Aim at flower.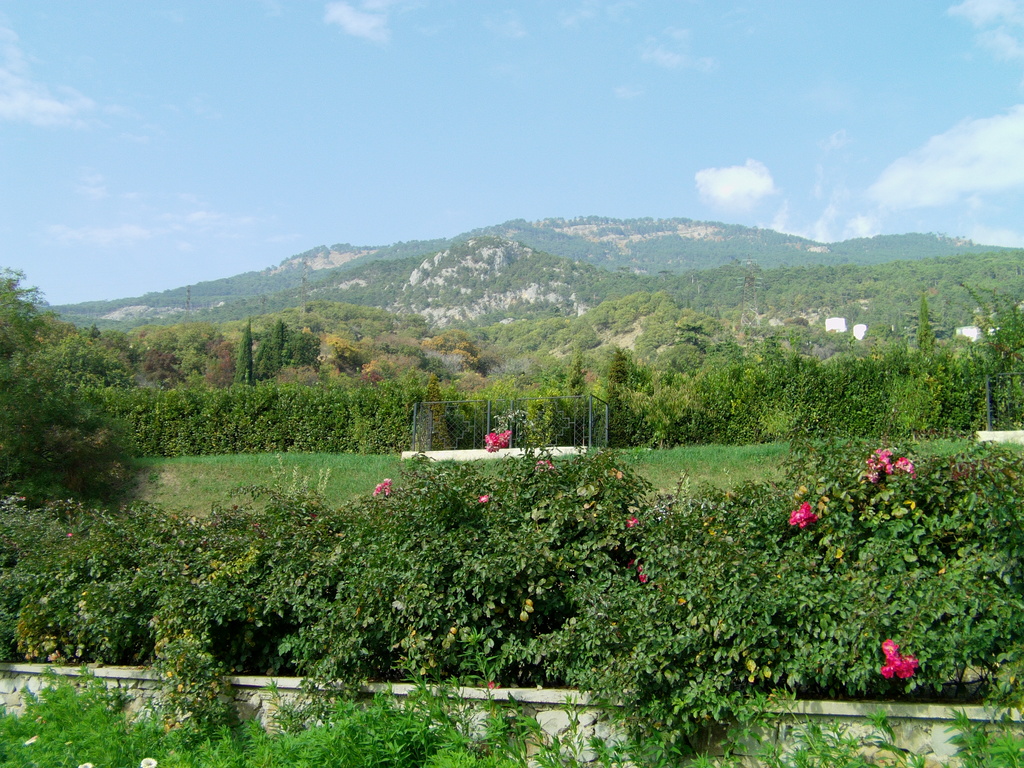
Aimed at <box>476,493,493,506</box>.
